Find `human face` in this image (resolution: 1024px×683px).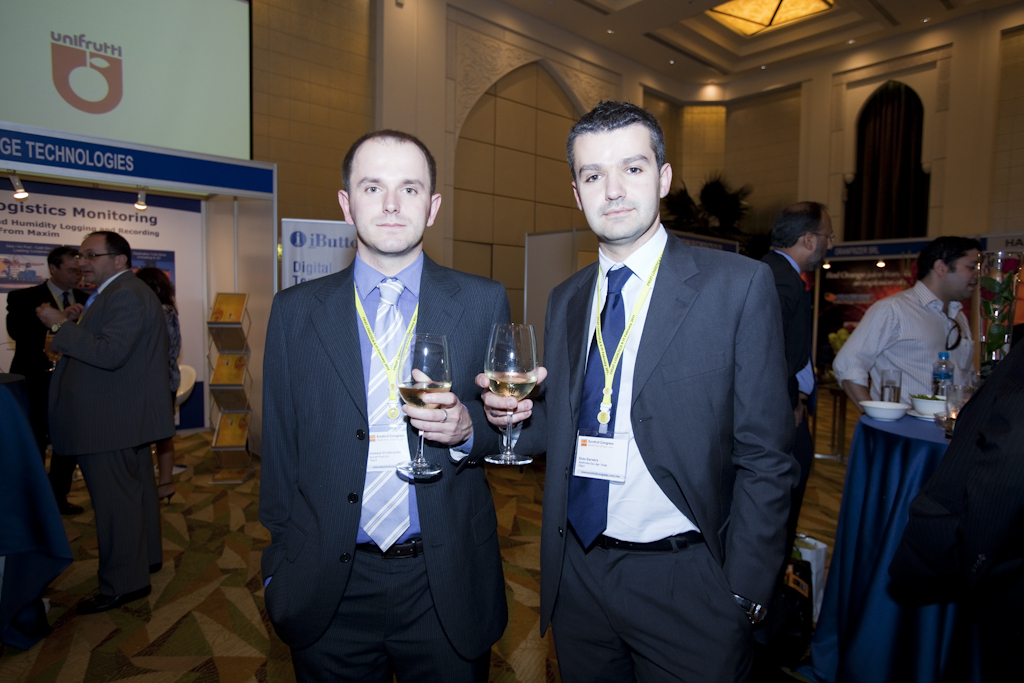
77 232 112 288.
